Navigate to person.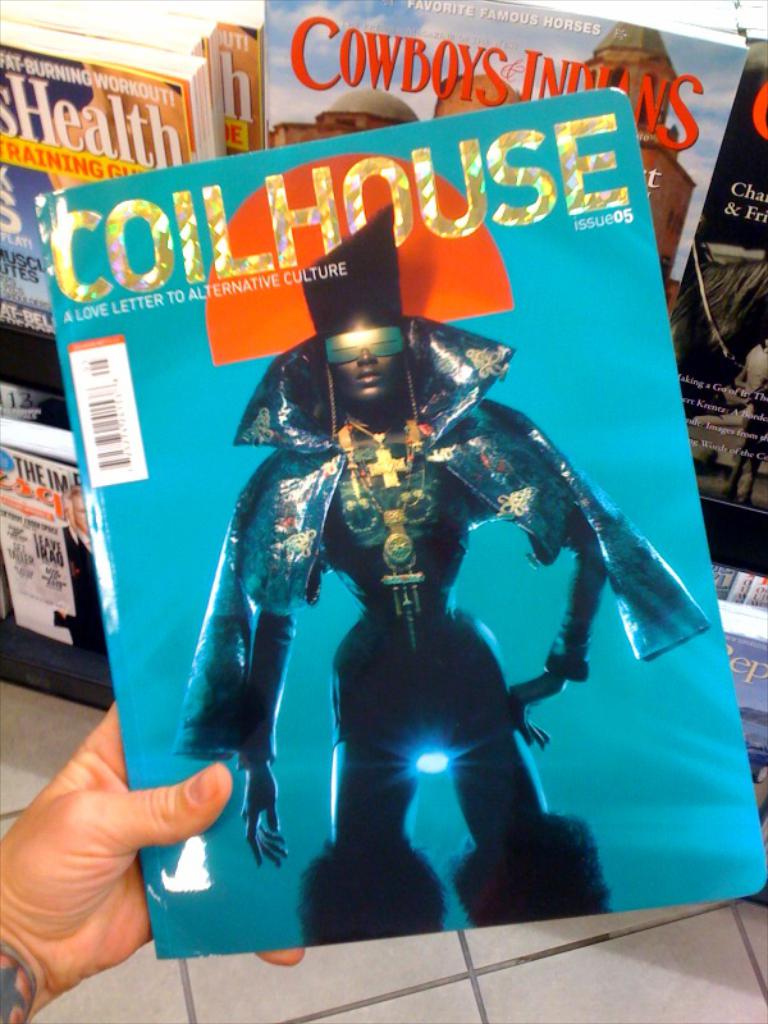
Navigation target: [x1=0, y1=690, x2=308, y2=1023].
